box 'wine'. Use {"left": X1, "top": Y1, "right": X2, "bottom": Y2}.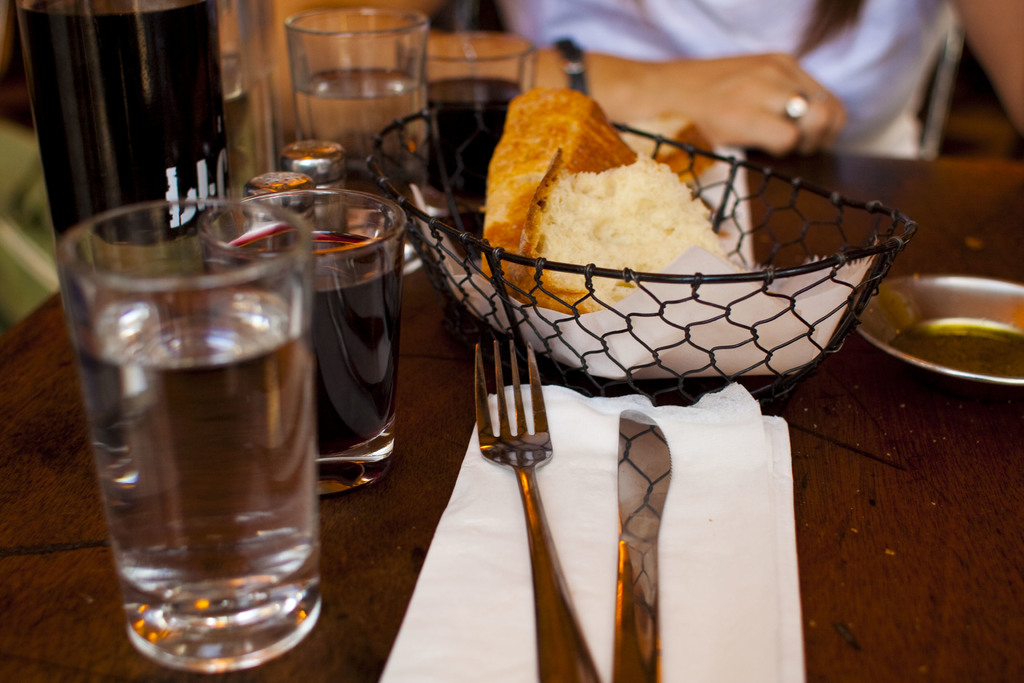
{"left": 220, "top": 231, "right": 396, "bottom": 459}.
